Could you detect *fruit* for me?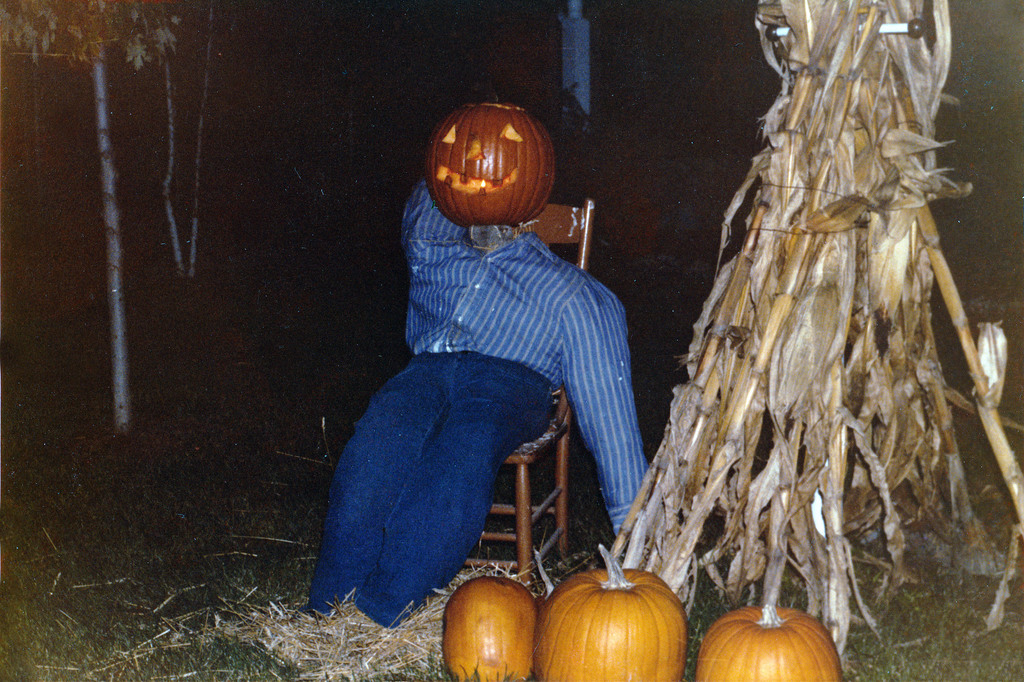
Detection result: rect(687, 601, 849, 681).
